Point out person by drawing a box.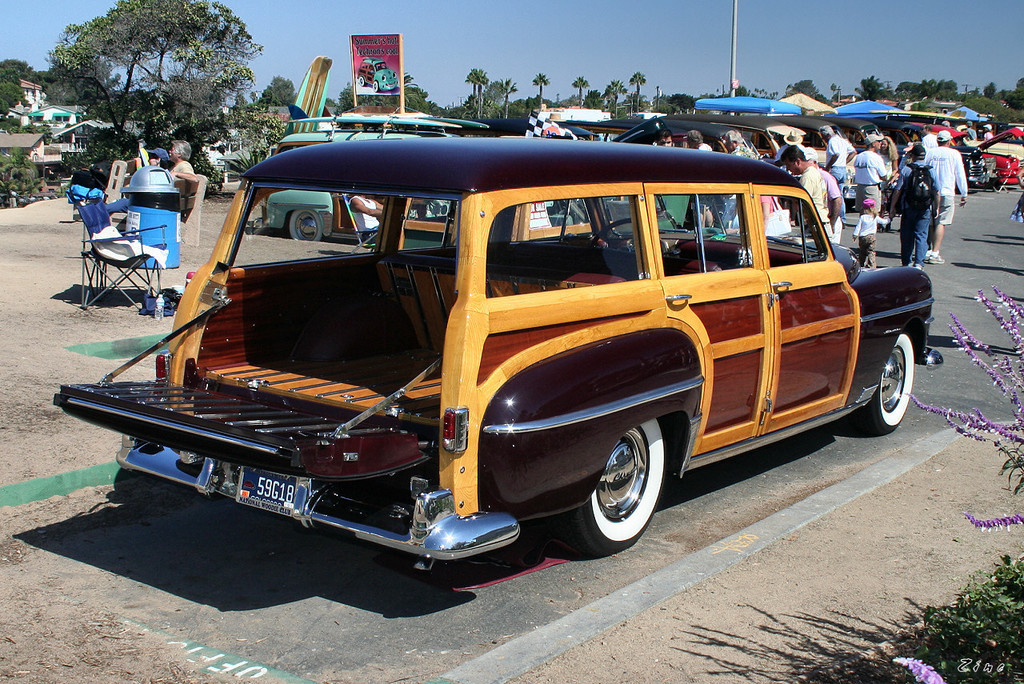
x1=846, y1=140, x2=898, y2=239.
